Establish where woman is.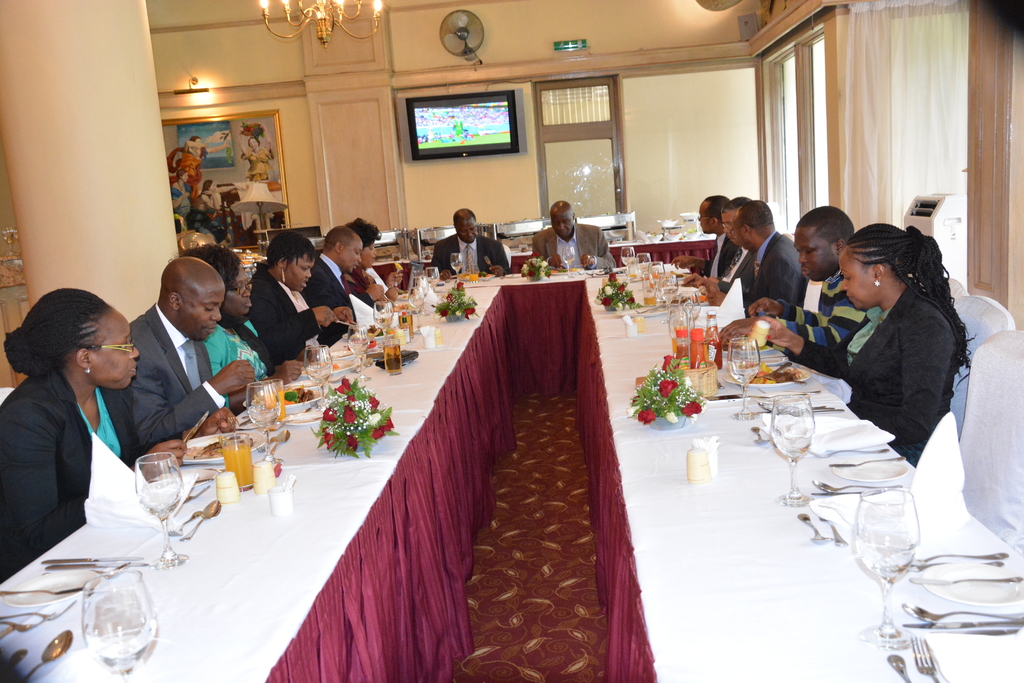
Established at Rect(240, 121, 274, 183).
